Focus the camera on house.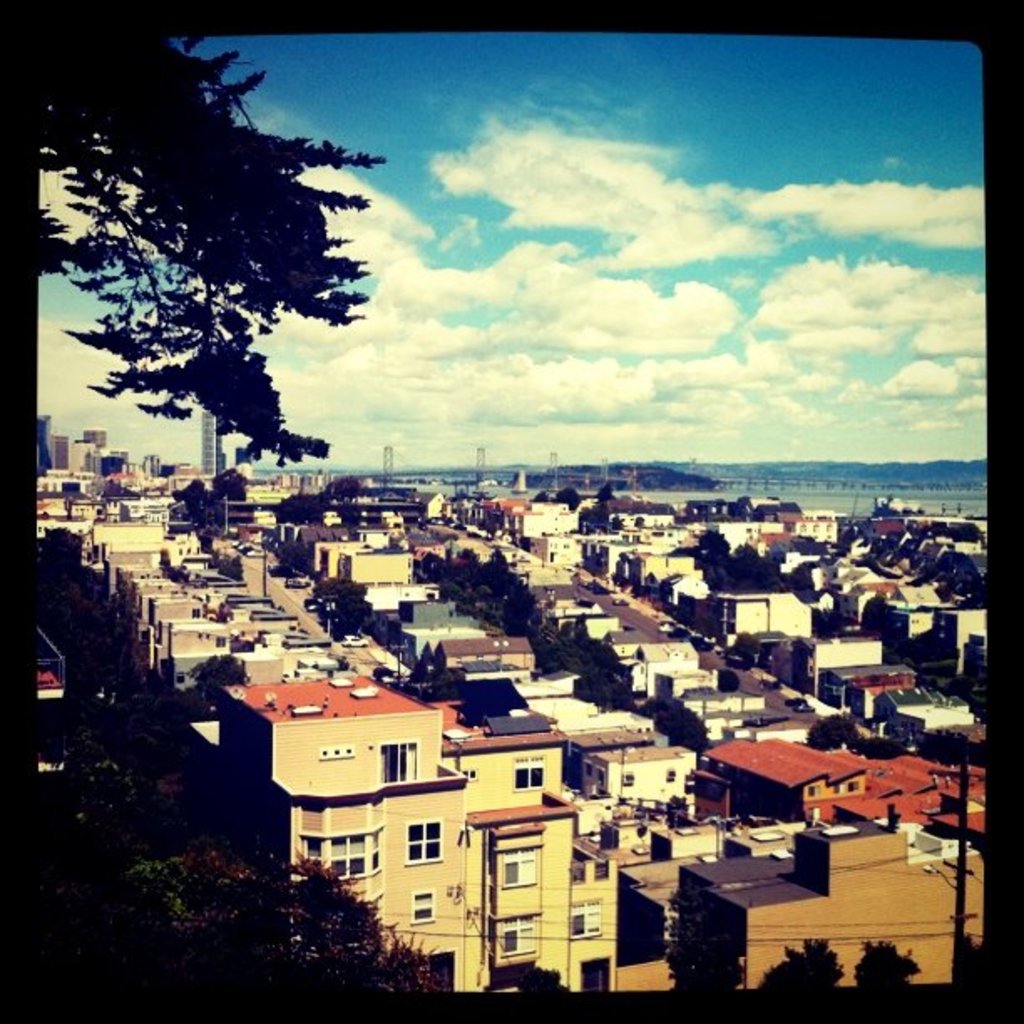
Focus region: <bbox>216, 664, 714, 969</bbox>.
